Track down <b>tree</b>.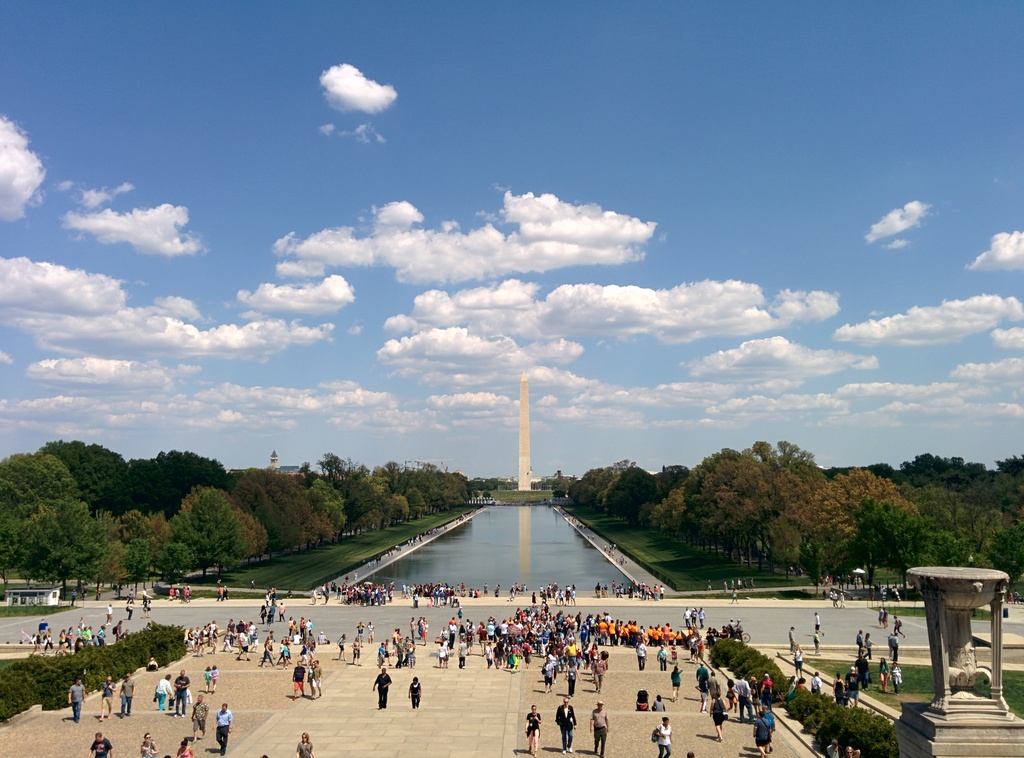
Tracked to crop(64, 510, 132, 599).
